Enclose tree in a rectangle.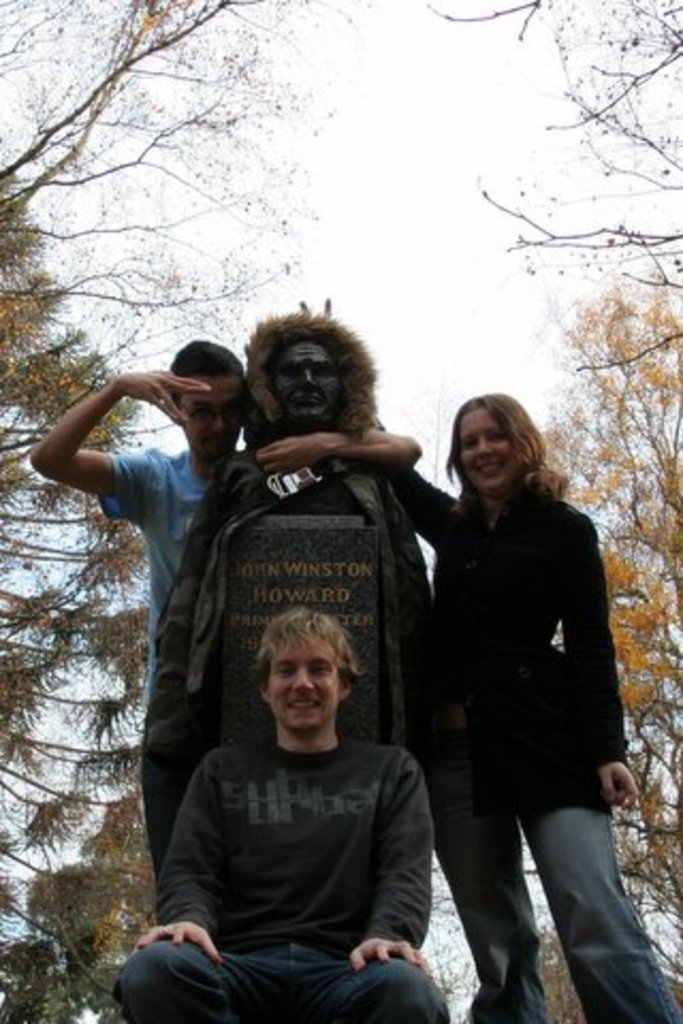
(left=0, top=0, right=467, bottom=1022).
